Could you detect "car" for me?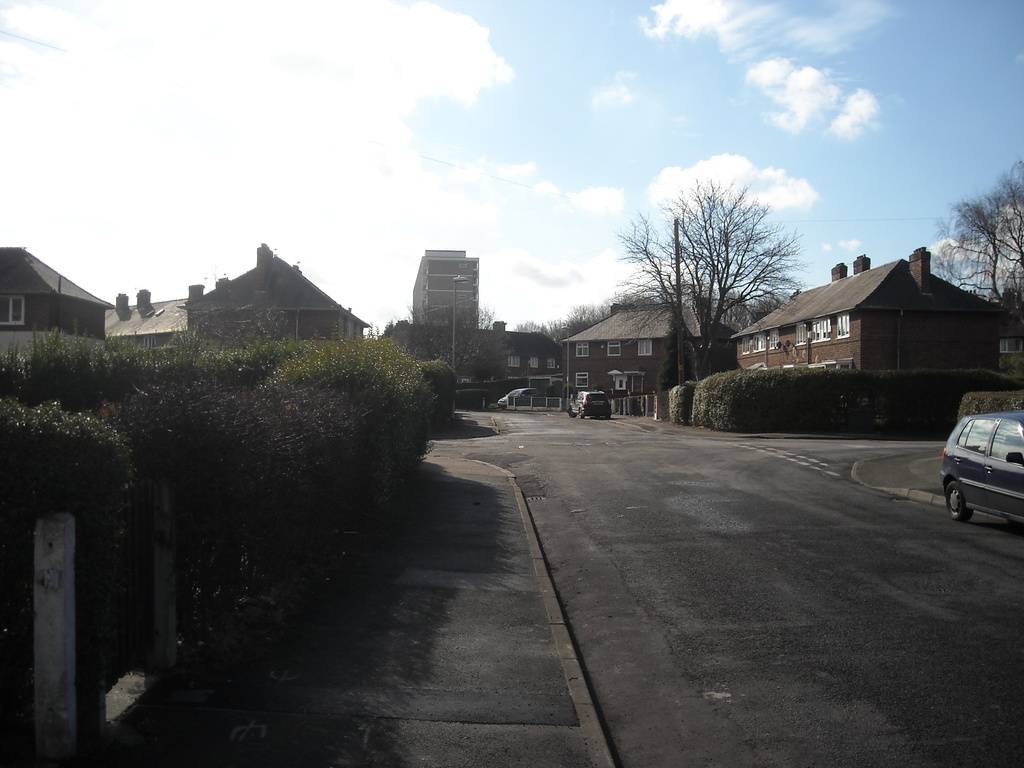
Detection result: [935, 406, 1023, 525].
